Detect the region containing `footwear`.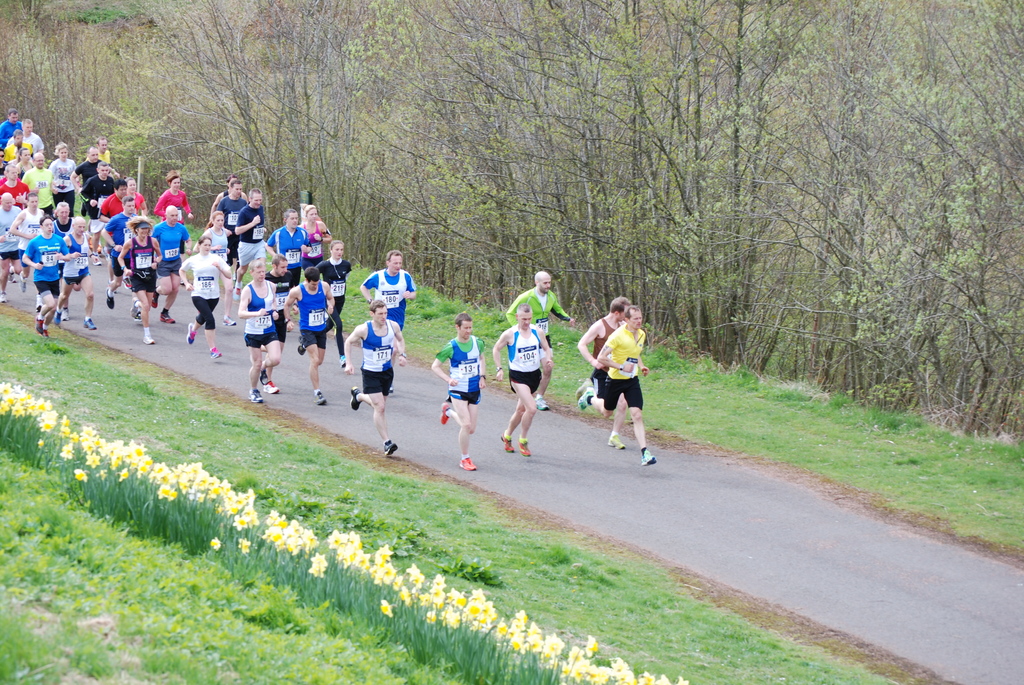
(297, 332, 305, 356).
